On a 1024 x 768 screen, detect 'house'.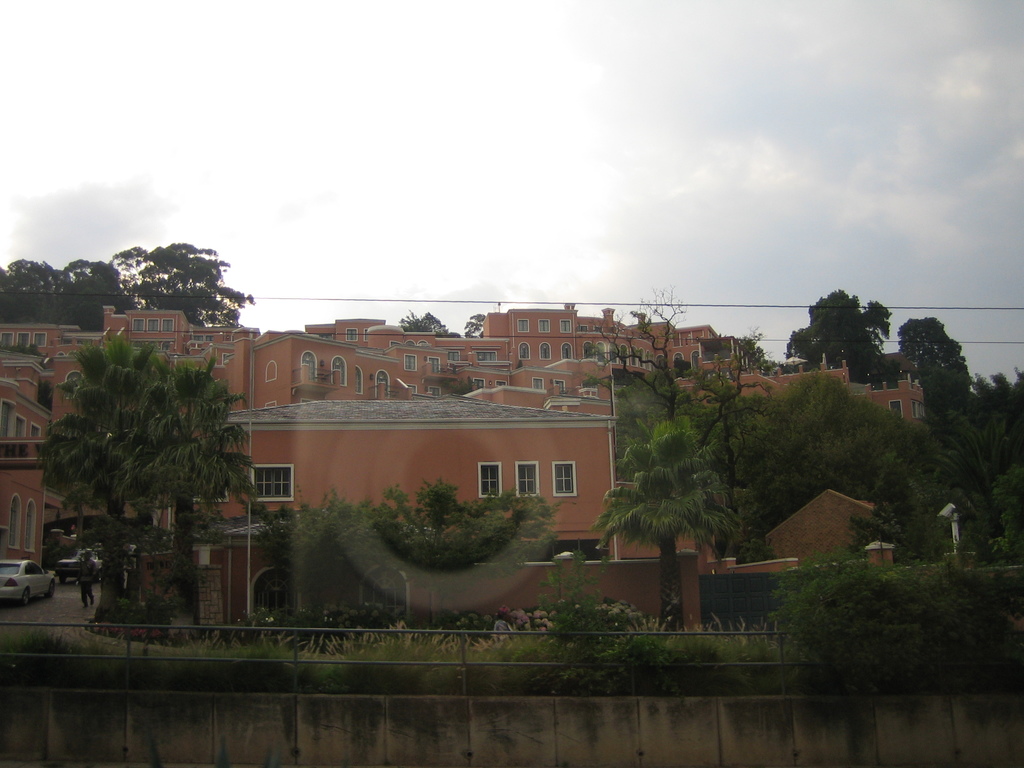
[0,303,264,524].
